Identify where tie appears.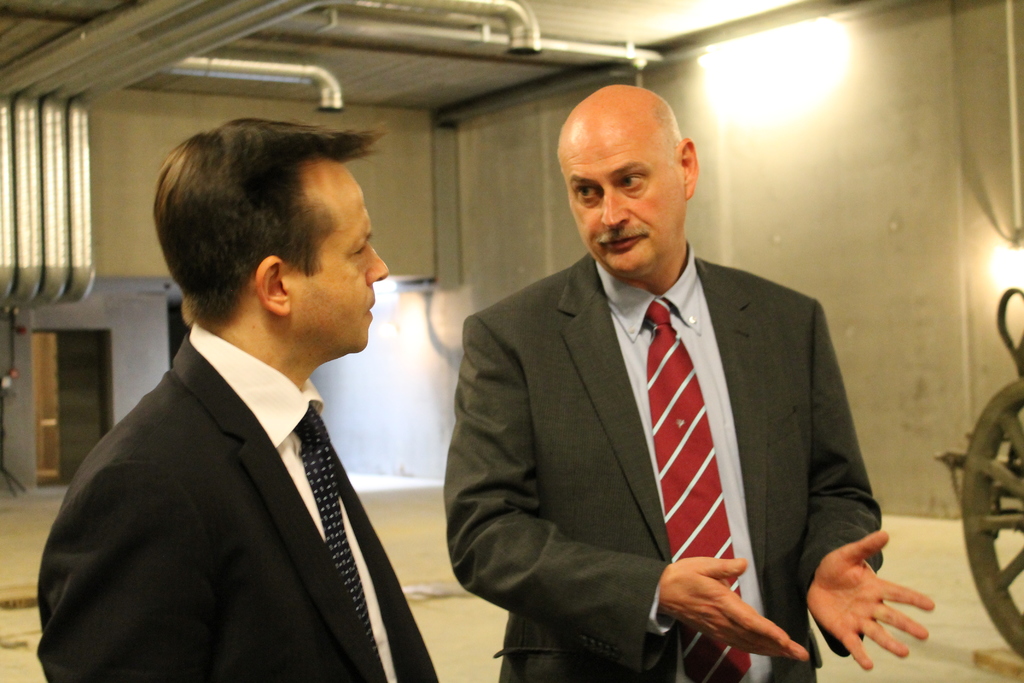
Appears at {"left": 640, "top": 292, "right": 750, "bottom": 682}.
